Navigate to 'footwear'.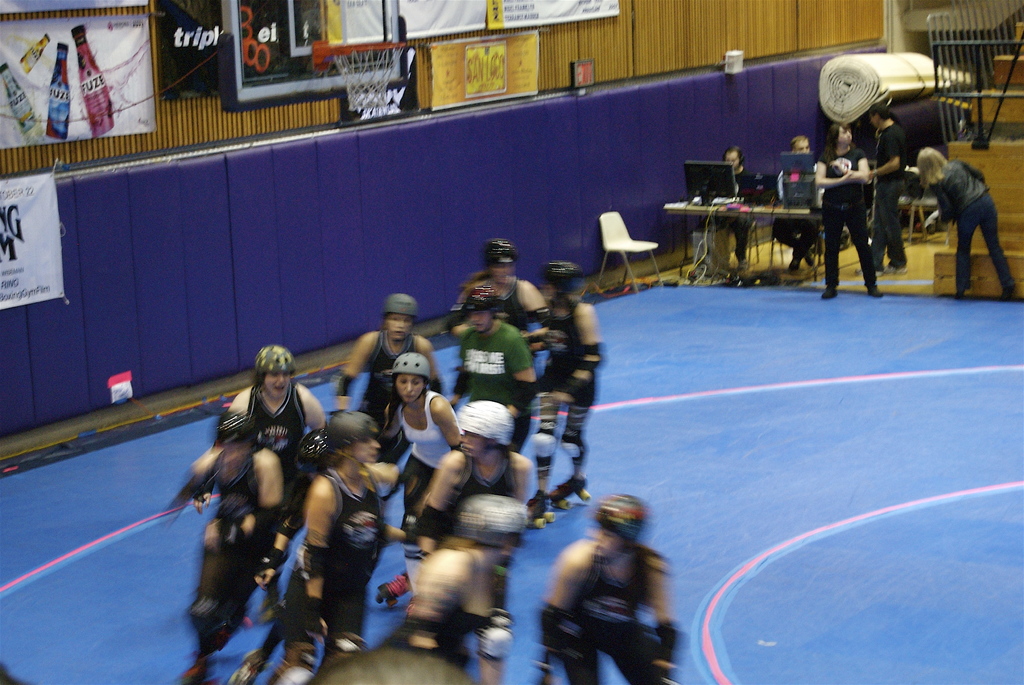
Navigation target: 374/571/420/608.
